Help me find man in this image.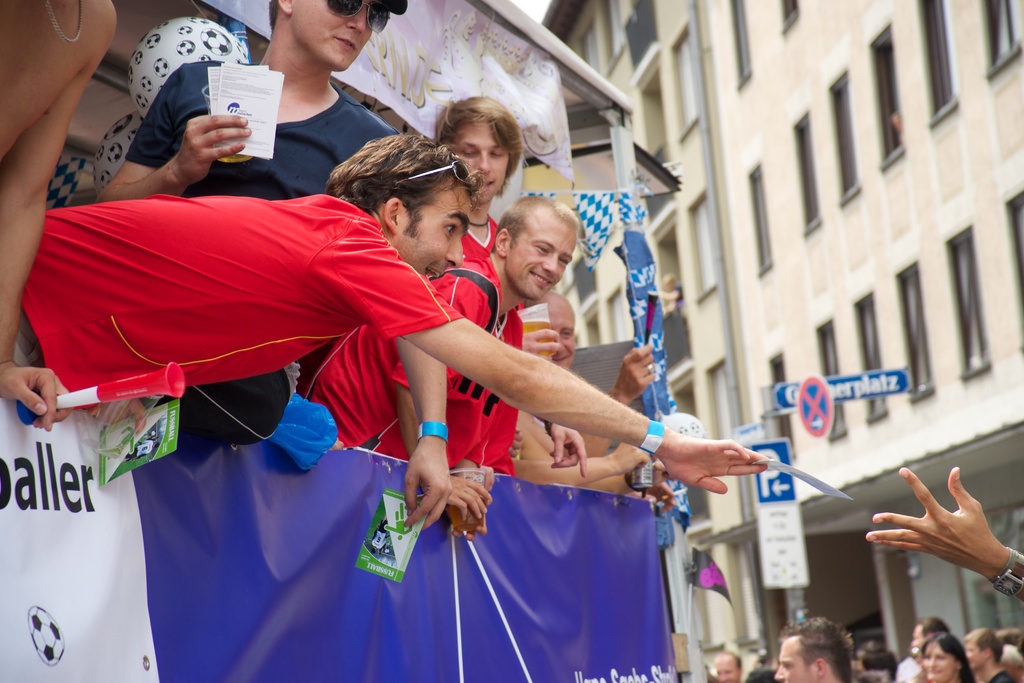
Found it: [15, 127, 772, 497].
